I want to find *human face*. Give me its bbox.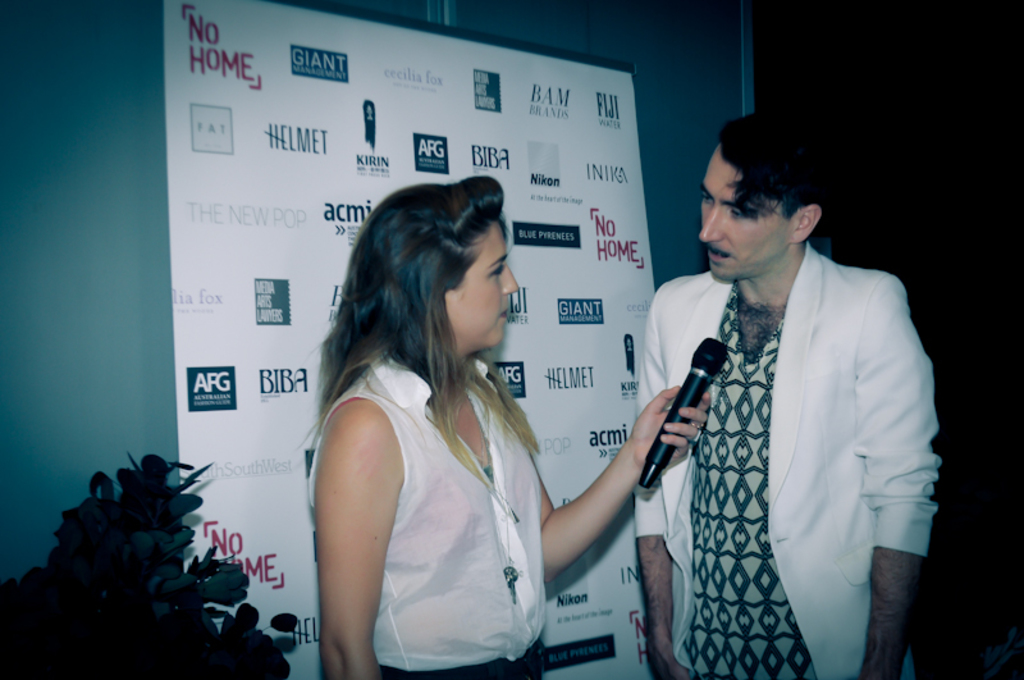
<box>694,150,788,282</box>.
